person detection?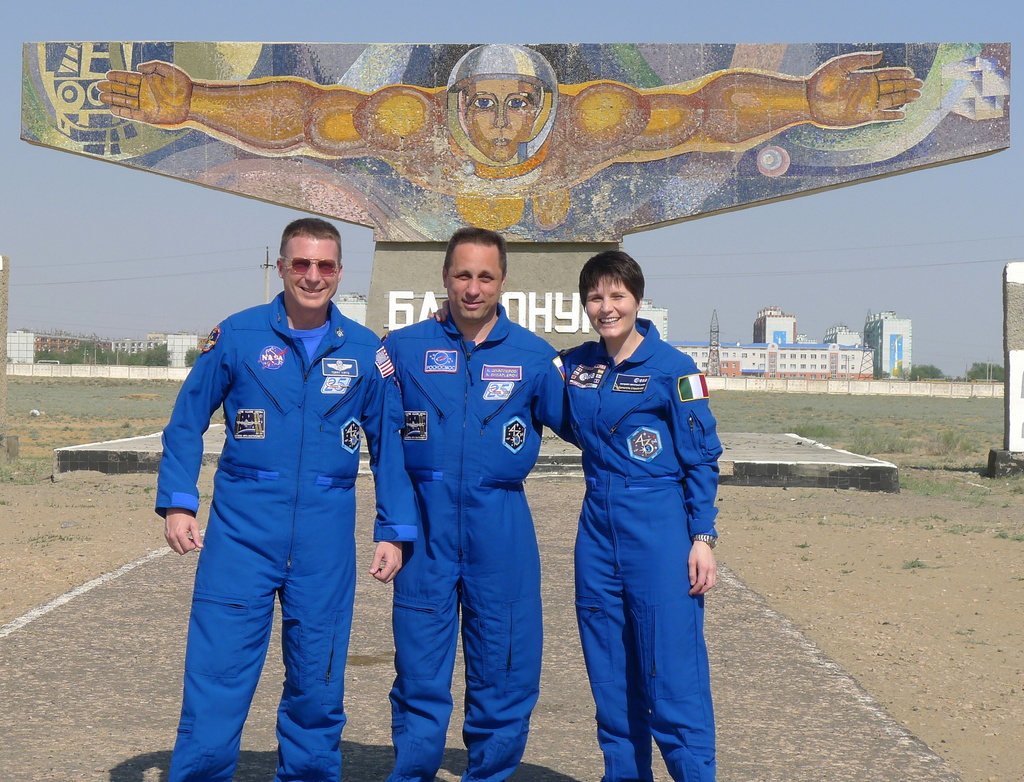
left=97, top=44, right=924, bottom=235
